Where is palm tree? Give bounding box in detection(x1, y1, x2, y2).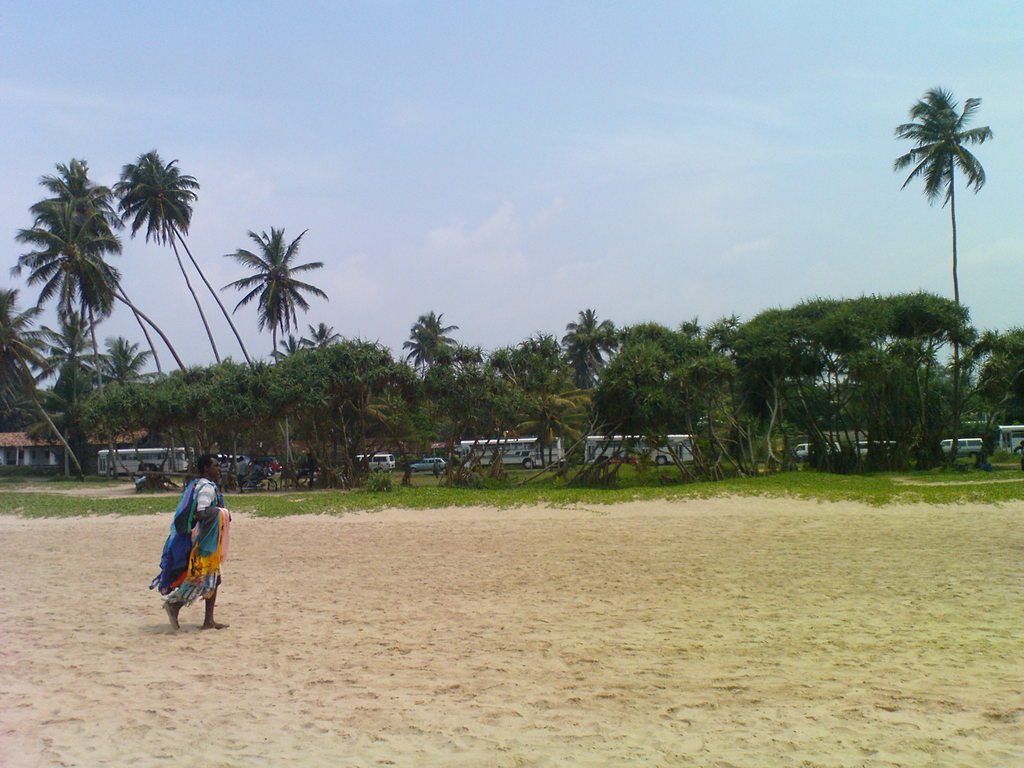
detection(100, 330, 136, 417).
